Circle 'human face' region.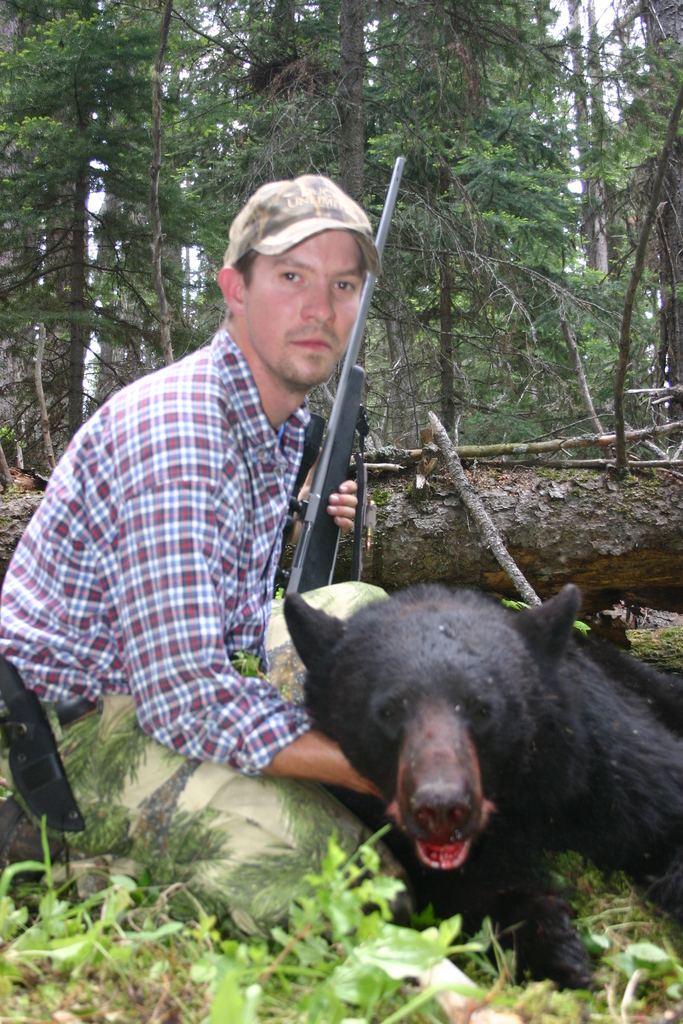
Region: l=242, t=228, r=365, b=384.
